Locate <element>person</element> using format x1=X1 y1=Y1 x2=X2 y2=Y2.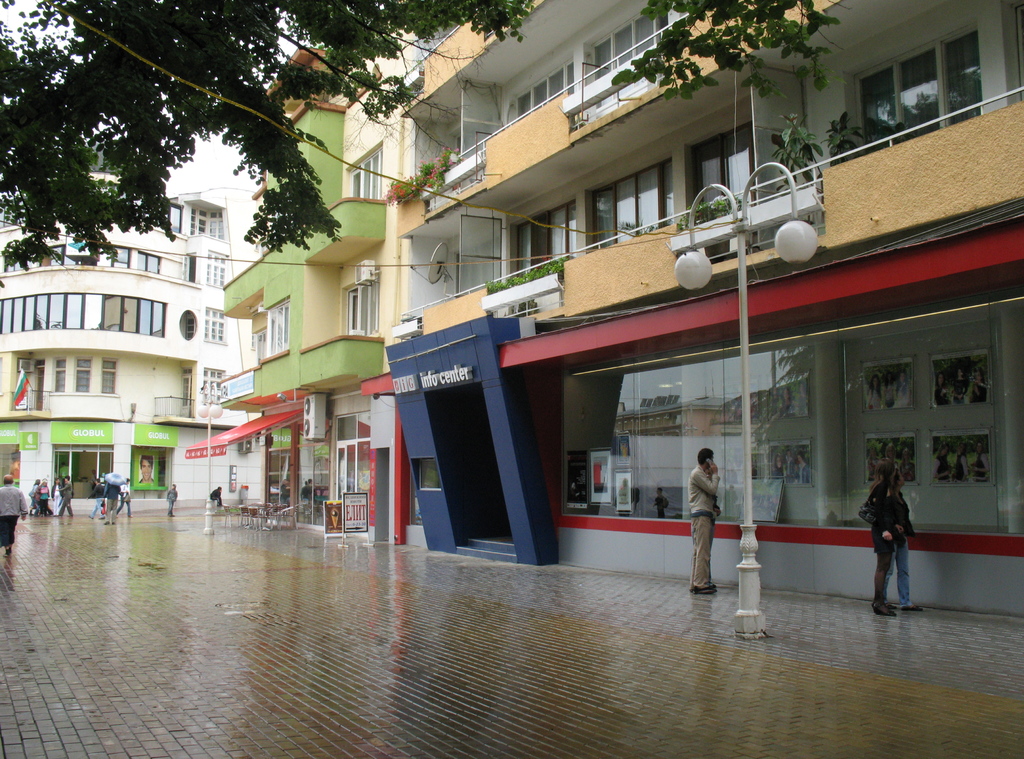
x1=951 y1=442 x2=967 y2=478.
